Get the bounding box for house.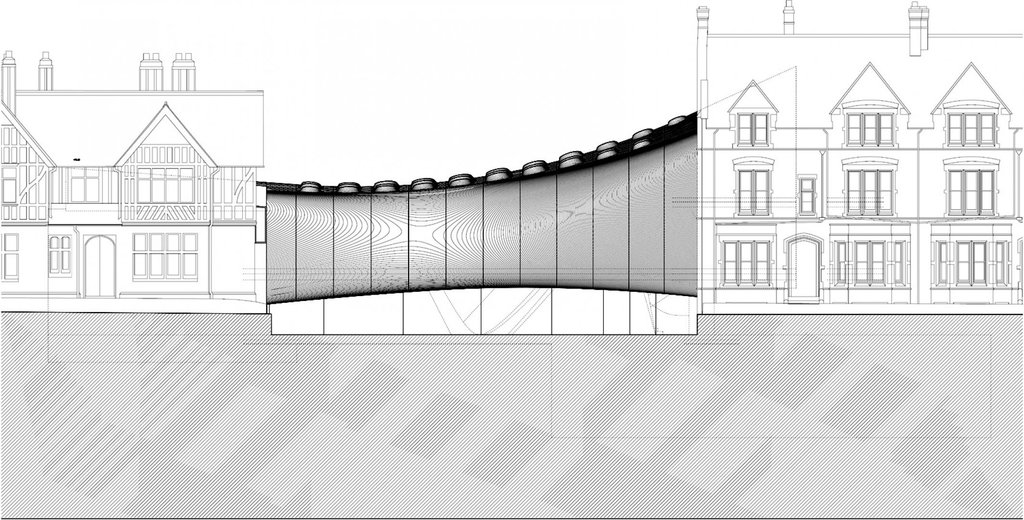
detection(721, 79, 778, 150).
